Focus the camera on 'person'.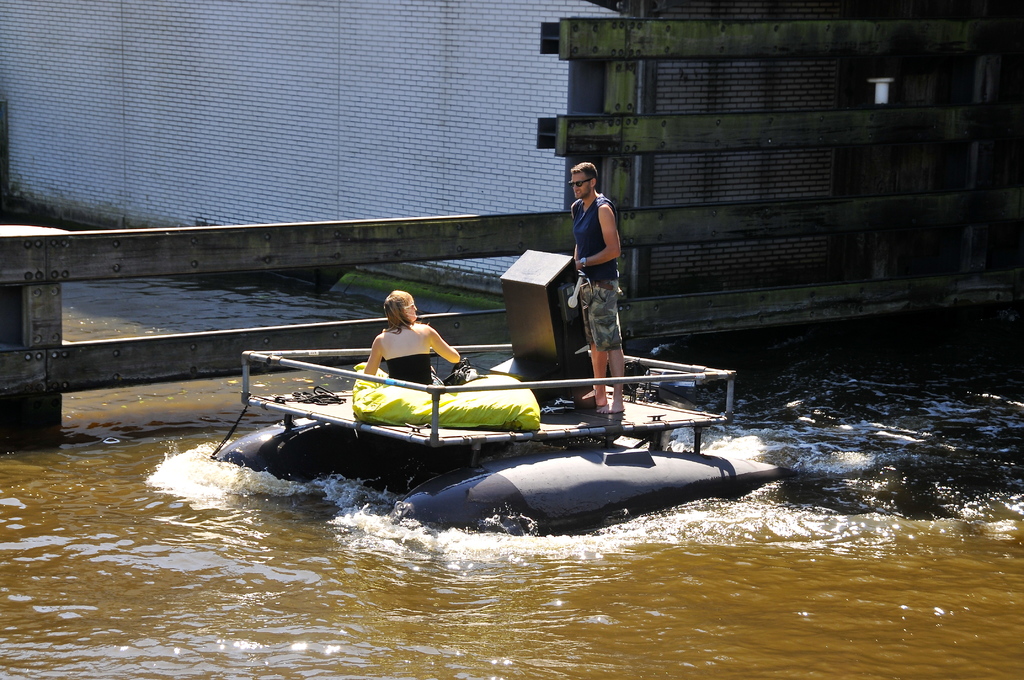
Focus region: Rect(574, 159, 623, 417).
